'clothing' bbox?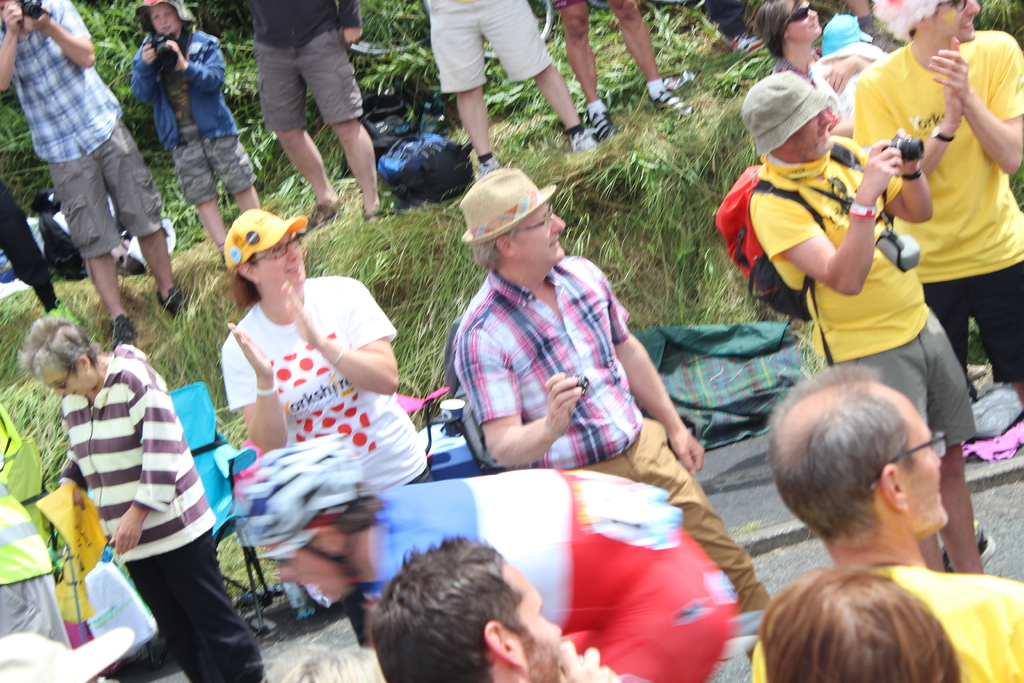
rect(120, 0, 259, 203)
